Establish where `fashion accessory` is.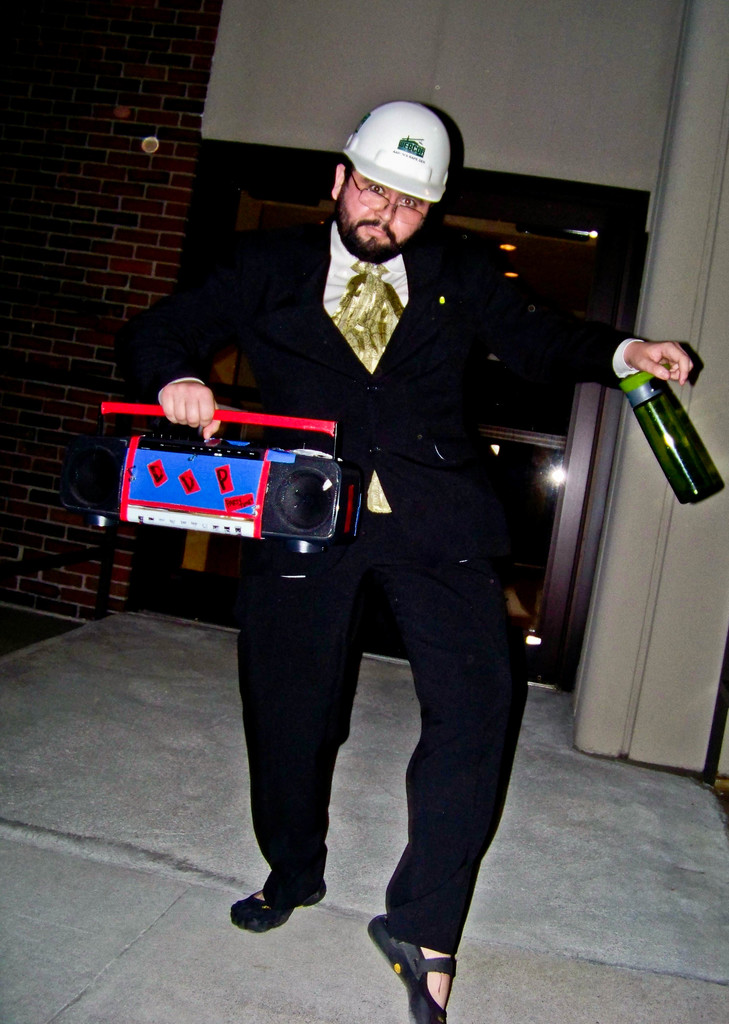
Established at 229 889 331 933.
